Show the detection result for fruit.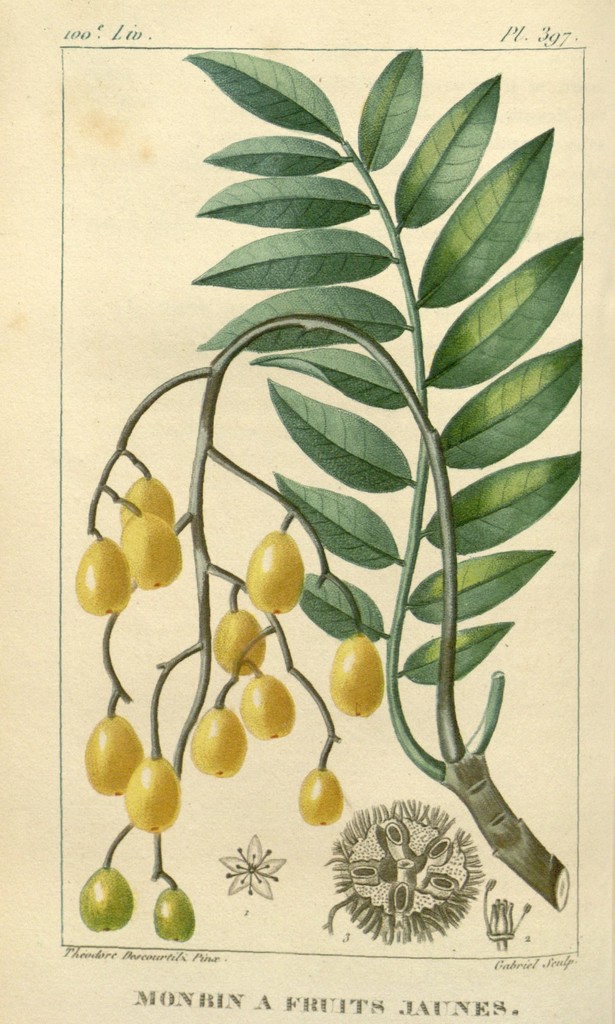
[78, 711, 143, 805].
